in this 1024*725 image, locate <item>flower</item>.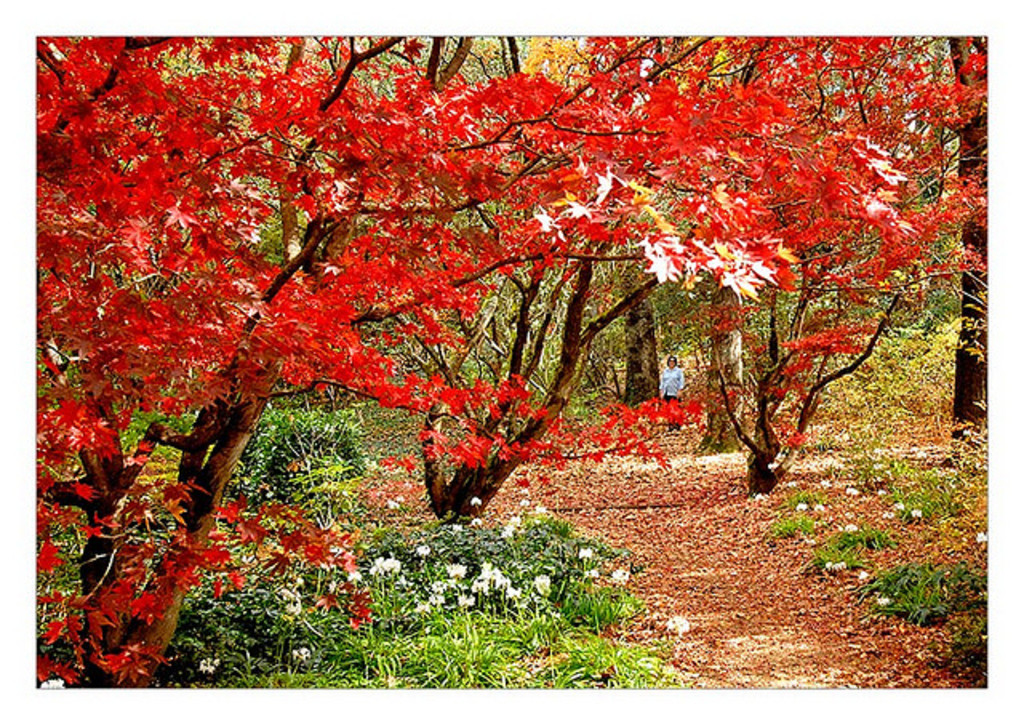
Bounding box: (x1=469, y1=493, x2=483, y2=509).
